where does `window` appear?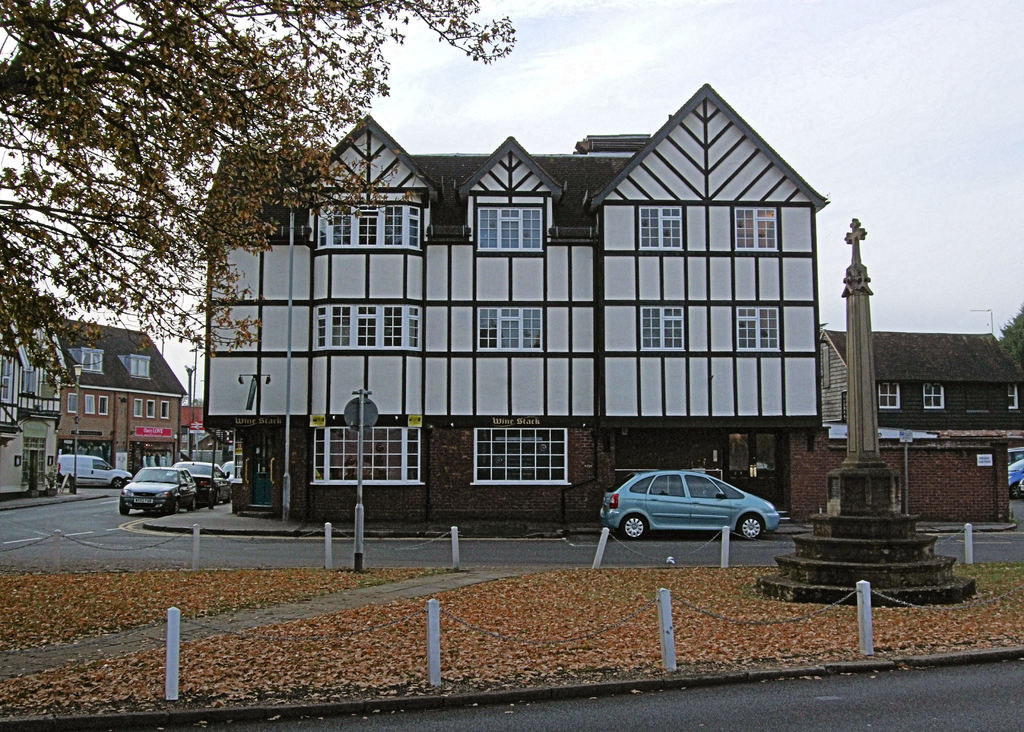
Appears at [left=133, top=398, right=143, bottom=416].
